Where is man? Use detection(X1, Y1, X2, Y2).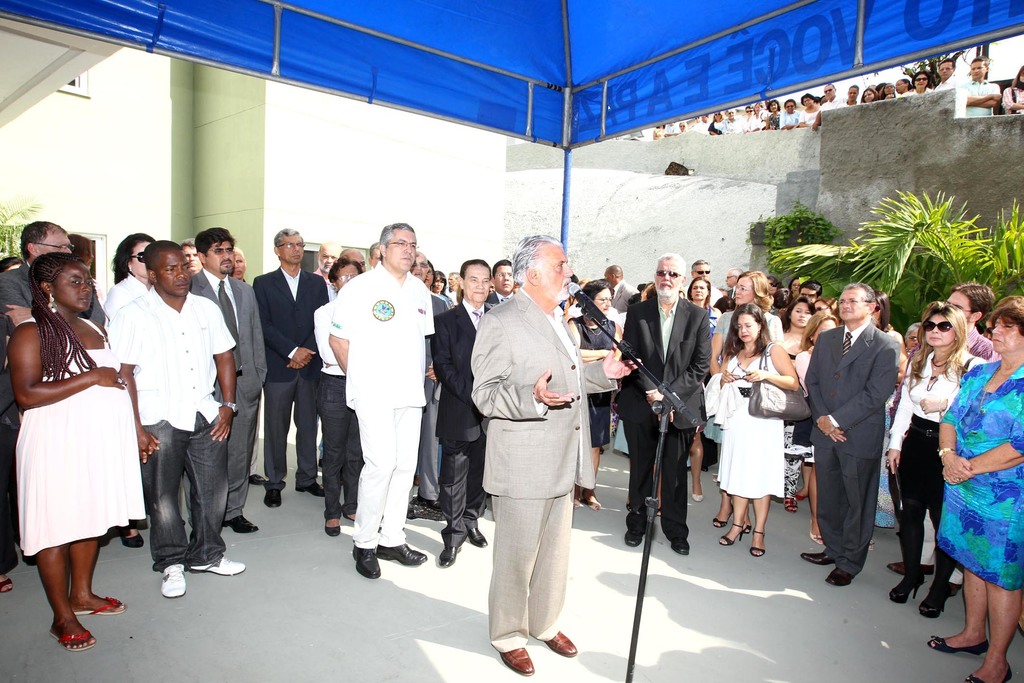
detection(177, 238, 203, 274).
